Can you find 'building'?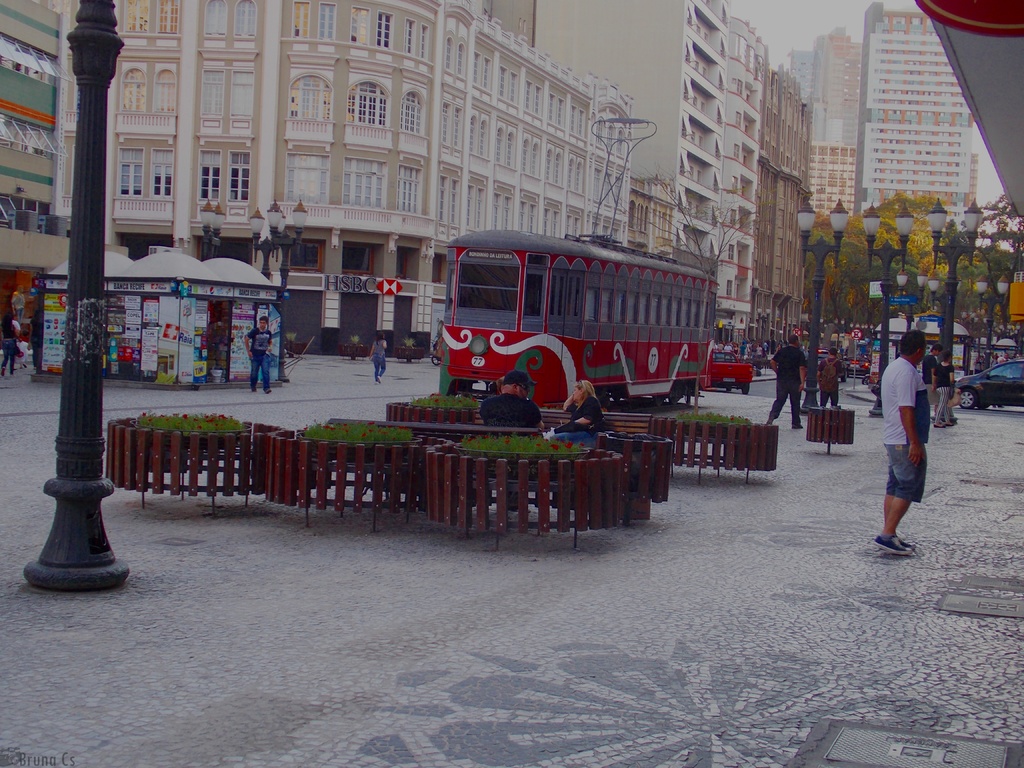
Yes, bounding box: (x1=858, y1=0, x2=984, y2=219).
